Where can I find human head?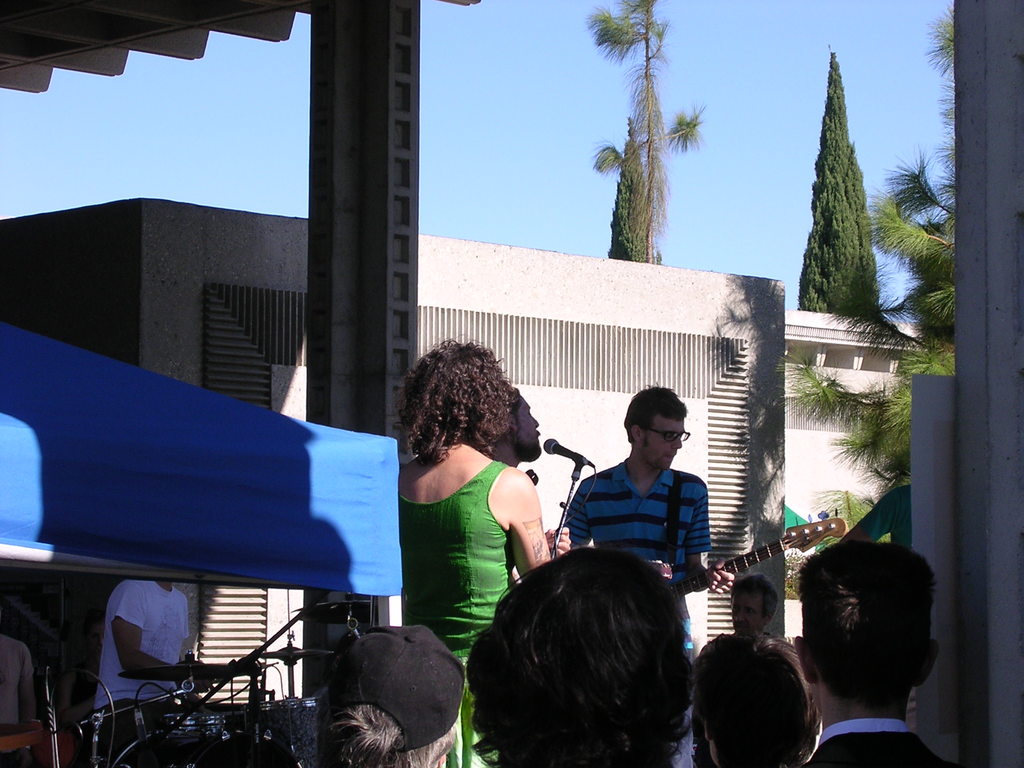
You can find it at 728, 574, 779, 636.
